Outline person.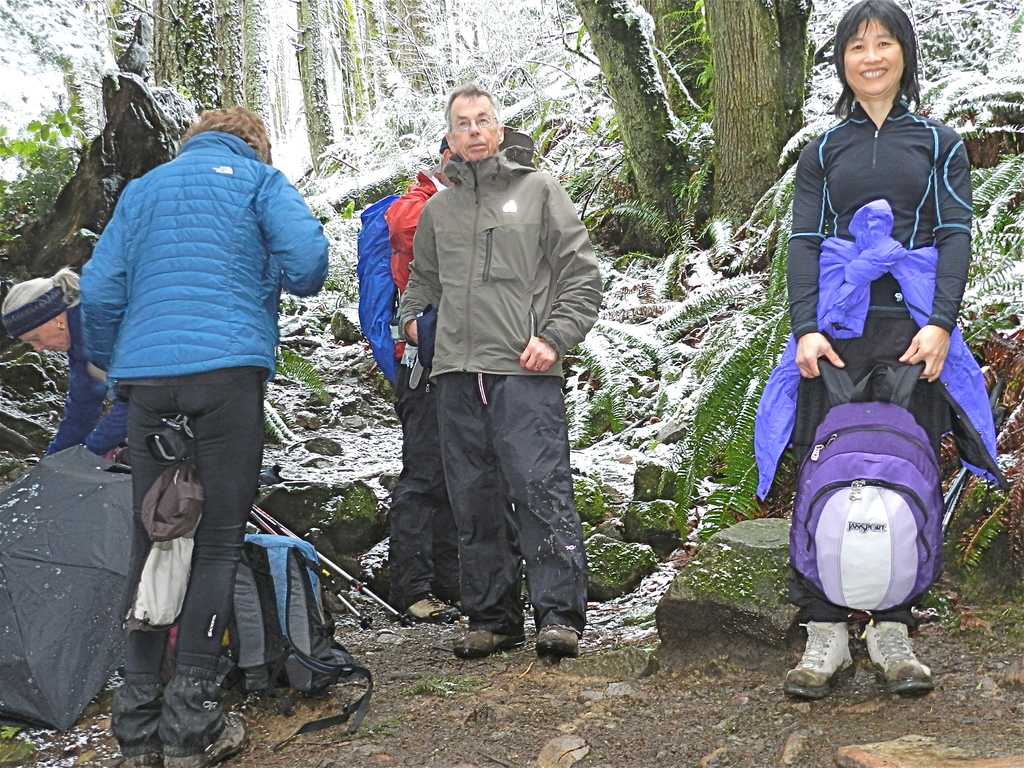
Outline: (395, 82, 605, 659).
